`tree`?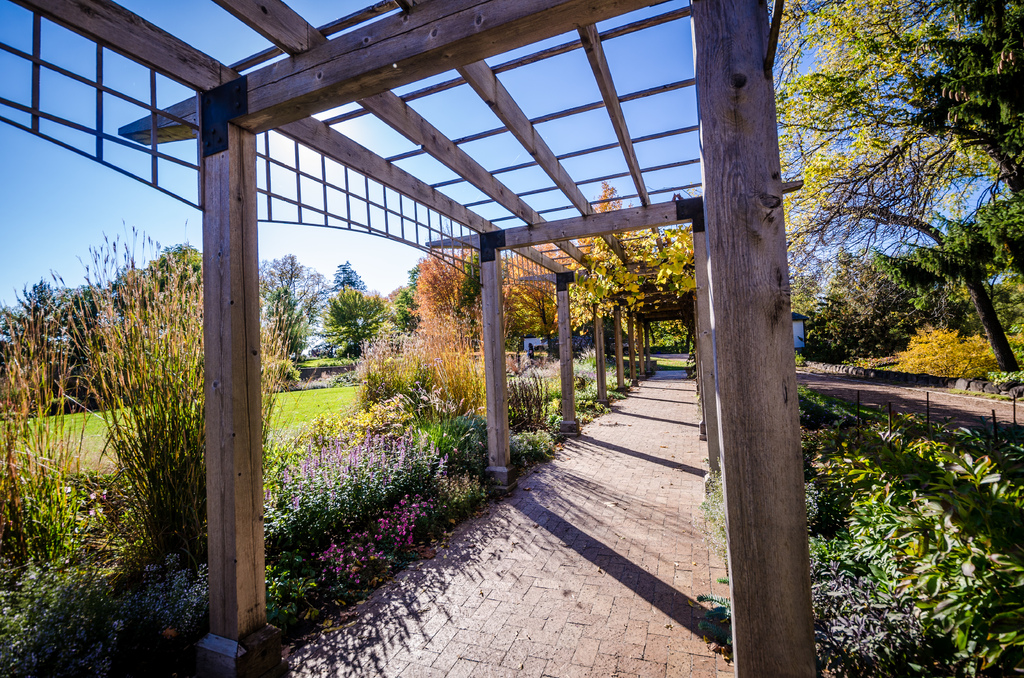
(left=259, top=247, right=326, bottom=358)
